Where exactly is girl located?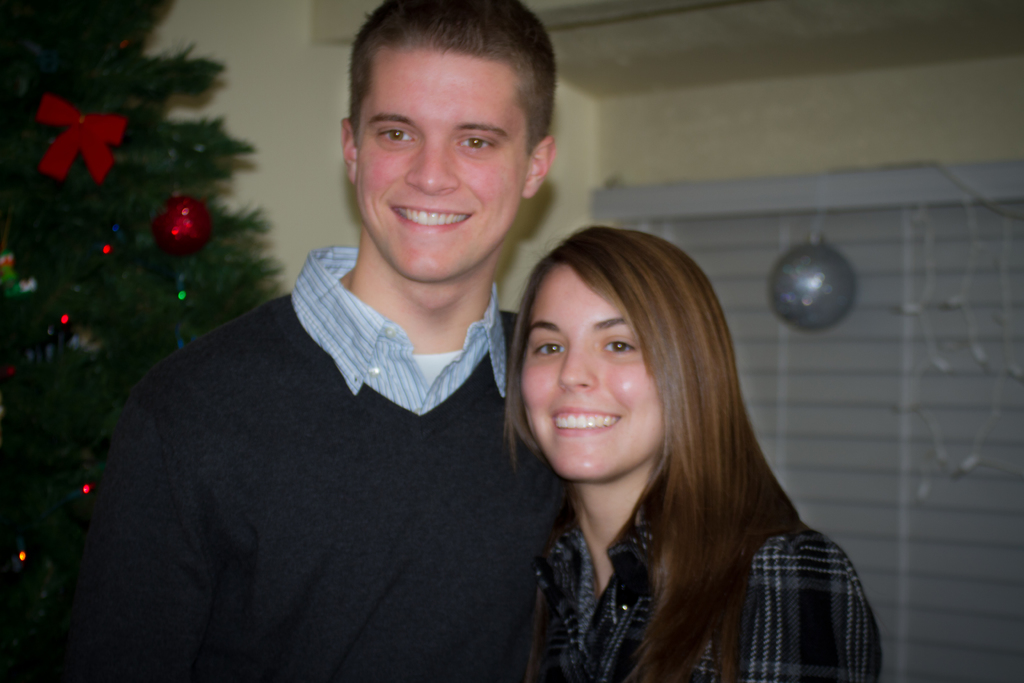
Its bounding box is x1=501 y1=227 x2=884 y2=682.
